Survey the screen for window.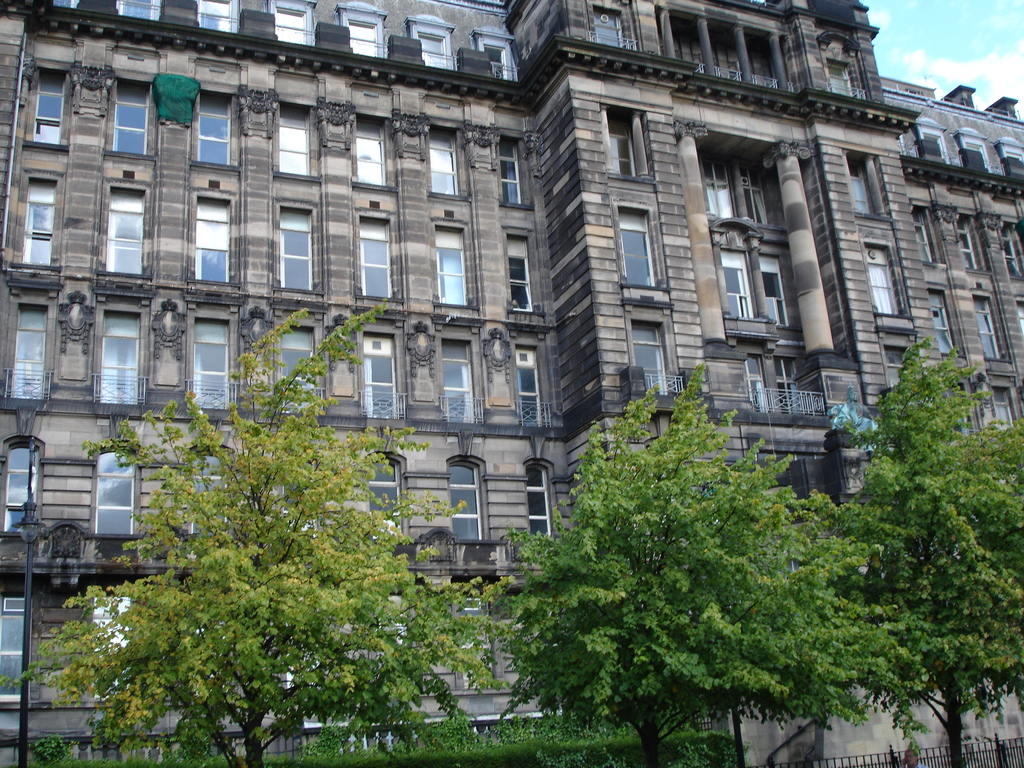
Survey found: bbox(1002, 223, 1023, 278).
